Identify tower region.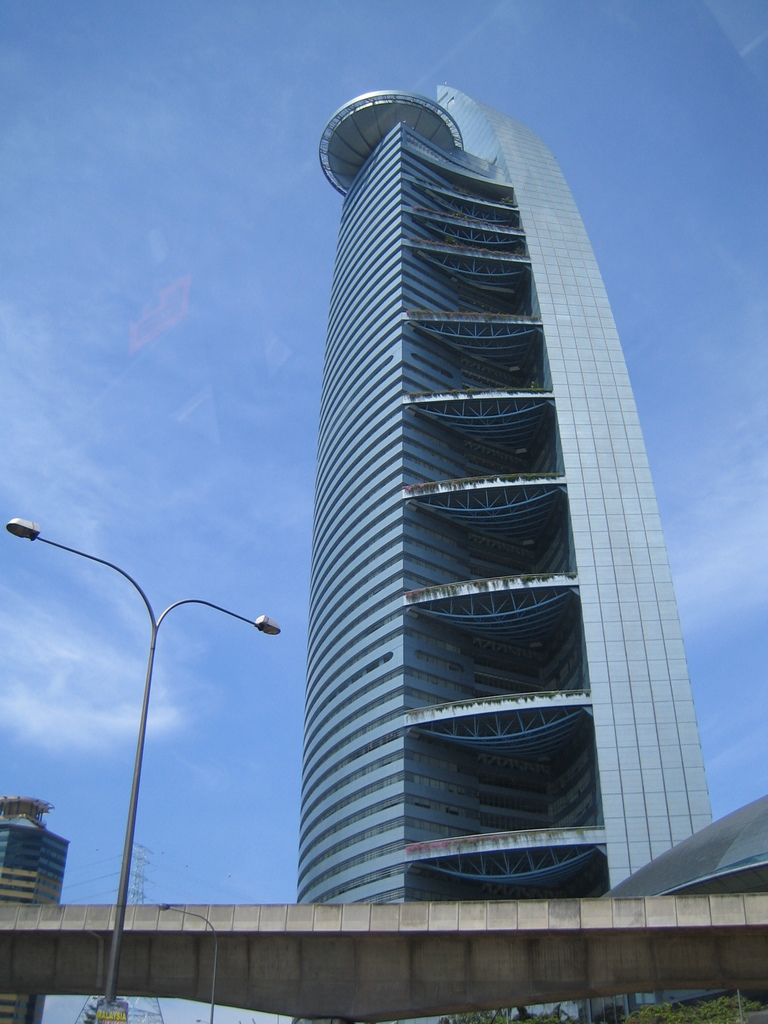
Region: BBox(252, 68, 733, 914).
